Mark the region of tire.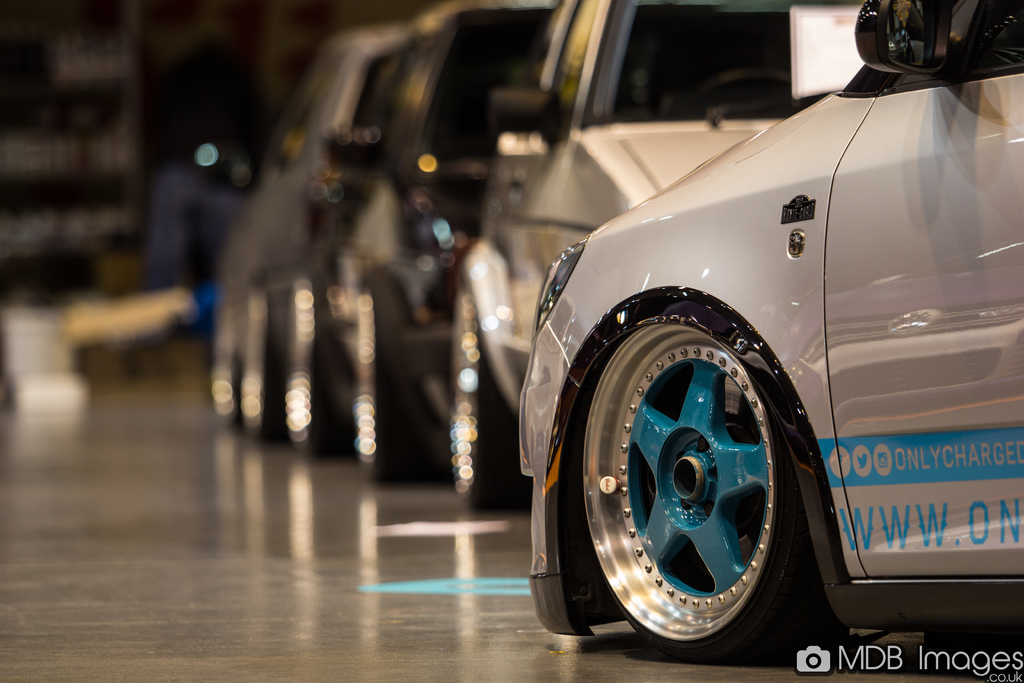
Region: <bbox>566, 288, 837, 662</bbox>.
